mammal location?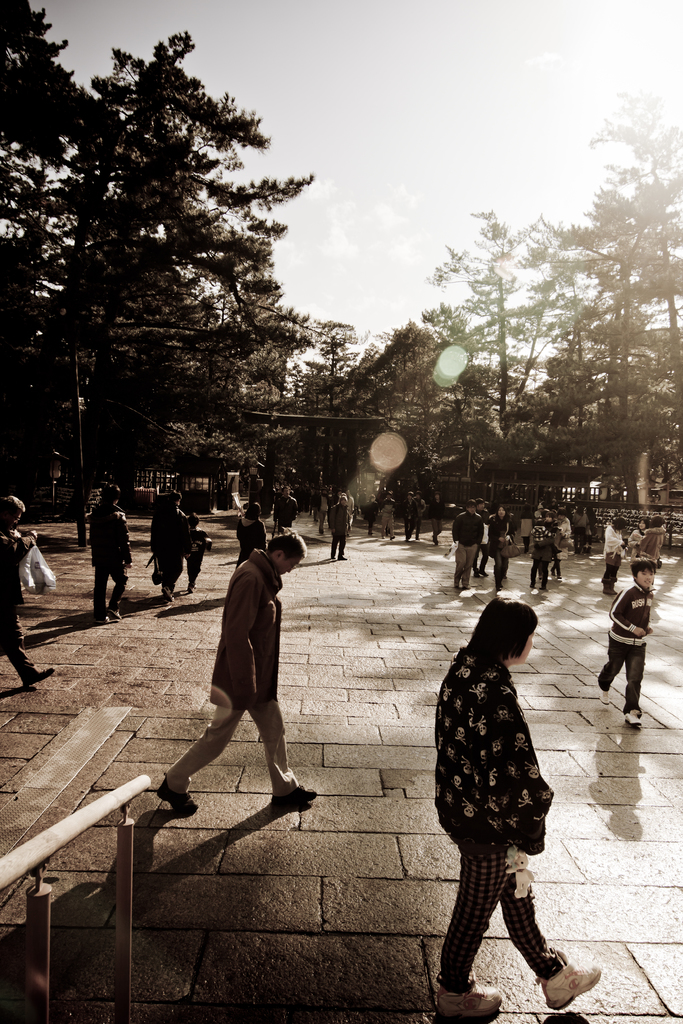
box(637, 511, 669, 573)
